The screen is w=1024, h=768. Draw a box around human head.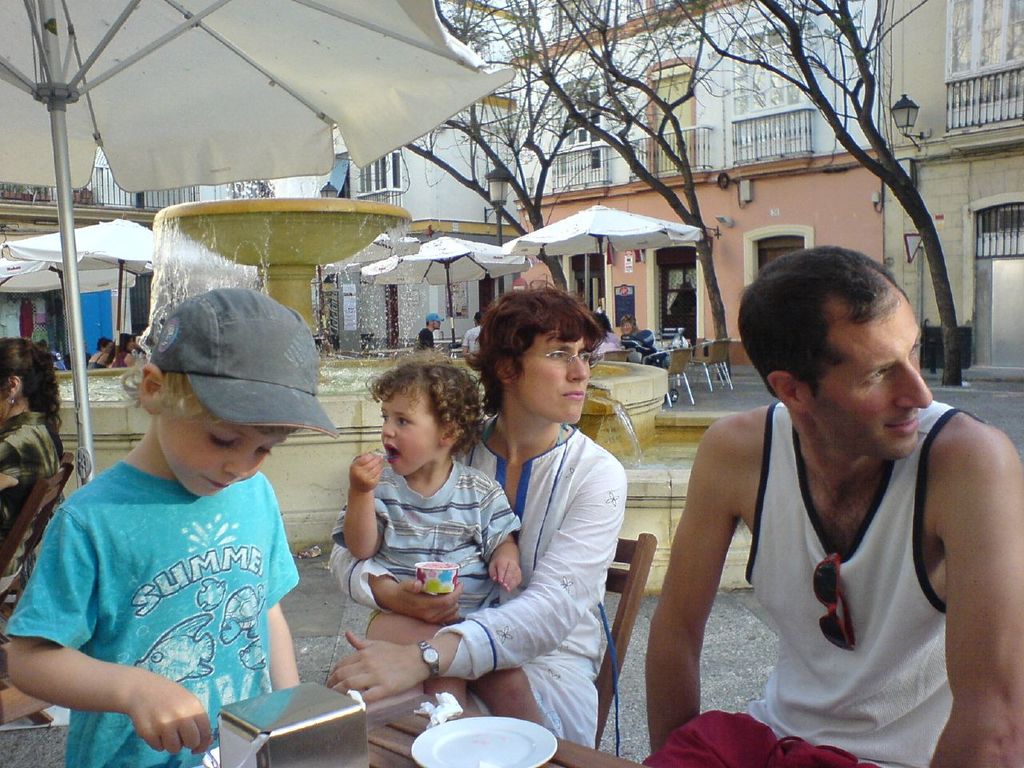
[484,290,593,426].
